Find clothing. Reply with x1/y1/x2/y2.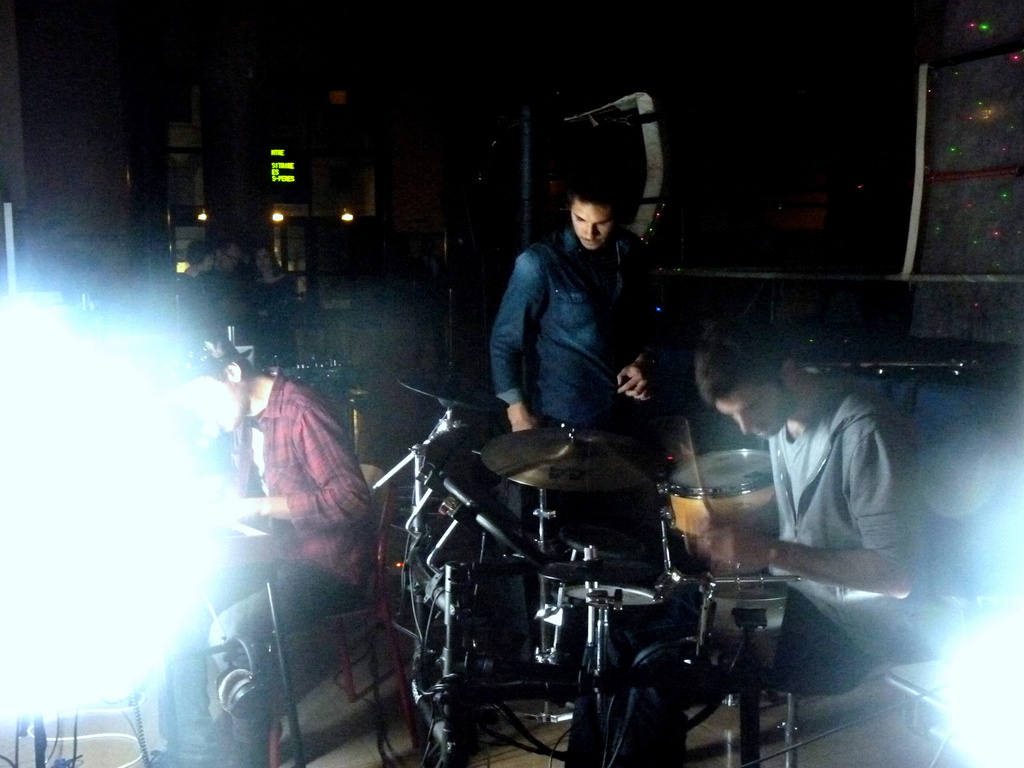
563/376/918/767.
